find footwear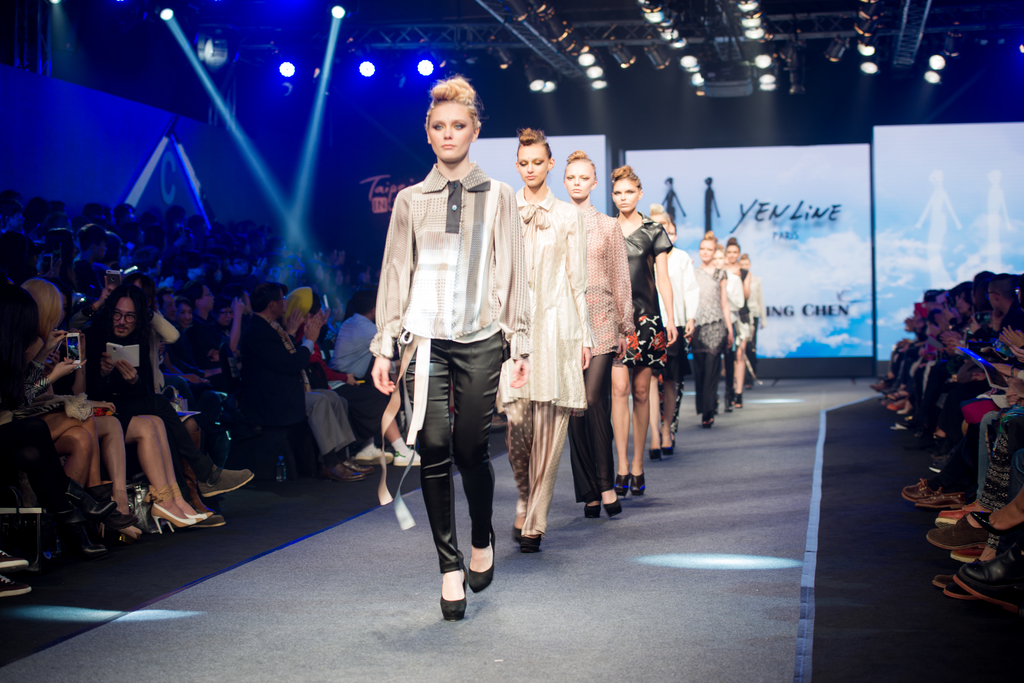
box=[0, 574, 31, 599]
